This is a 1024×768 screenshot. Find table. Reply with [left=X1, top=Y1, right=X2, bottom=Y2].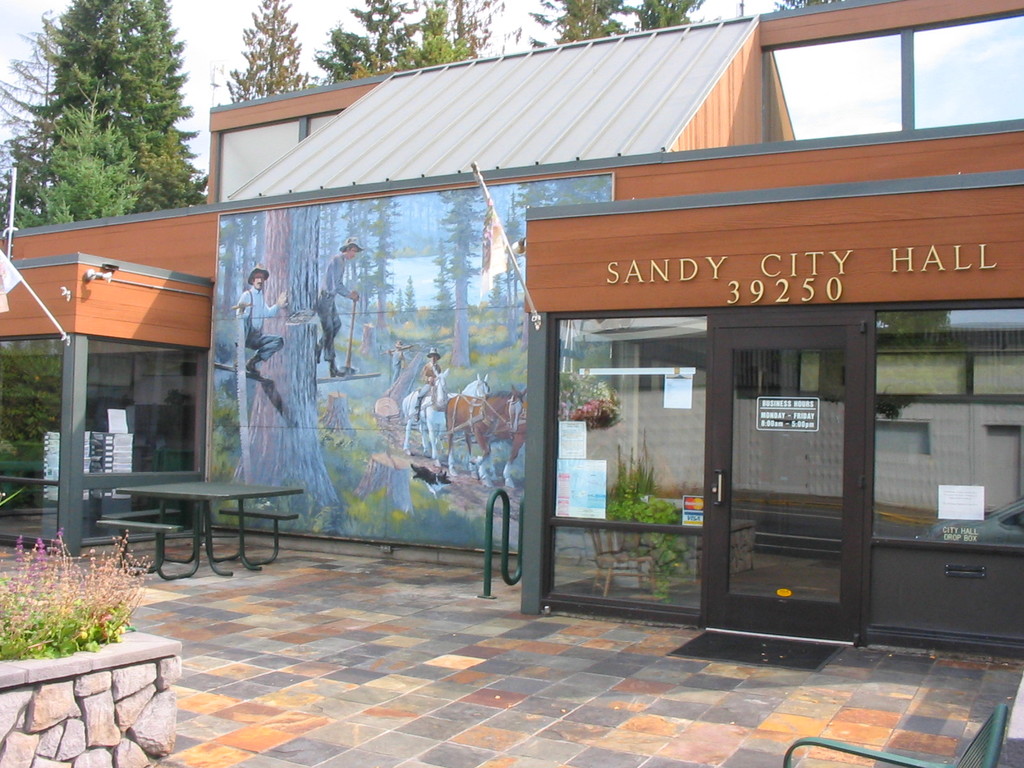
[left=113, top=477, right=300, bottom=577].
